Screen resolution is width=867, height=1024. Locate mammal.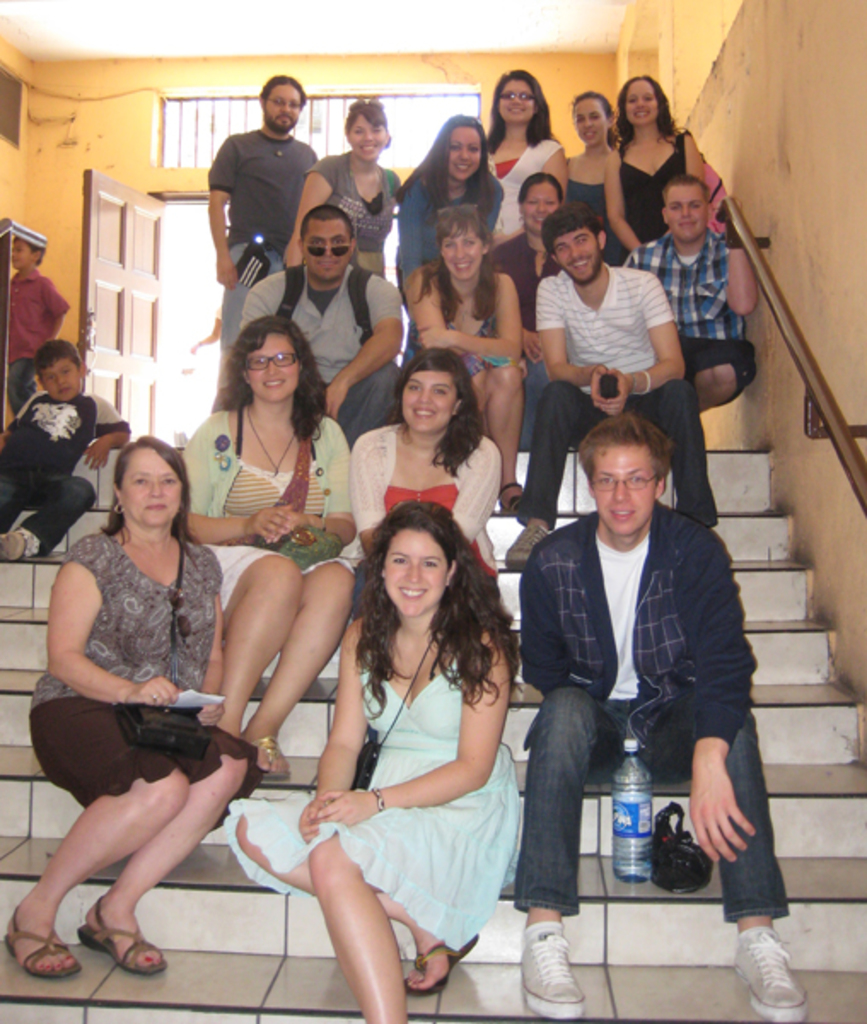
bbox(3, 437, 273, 981).
